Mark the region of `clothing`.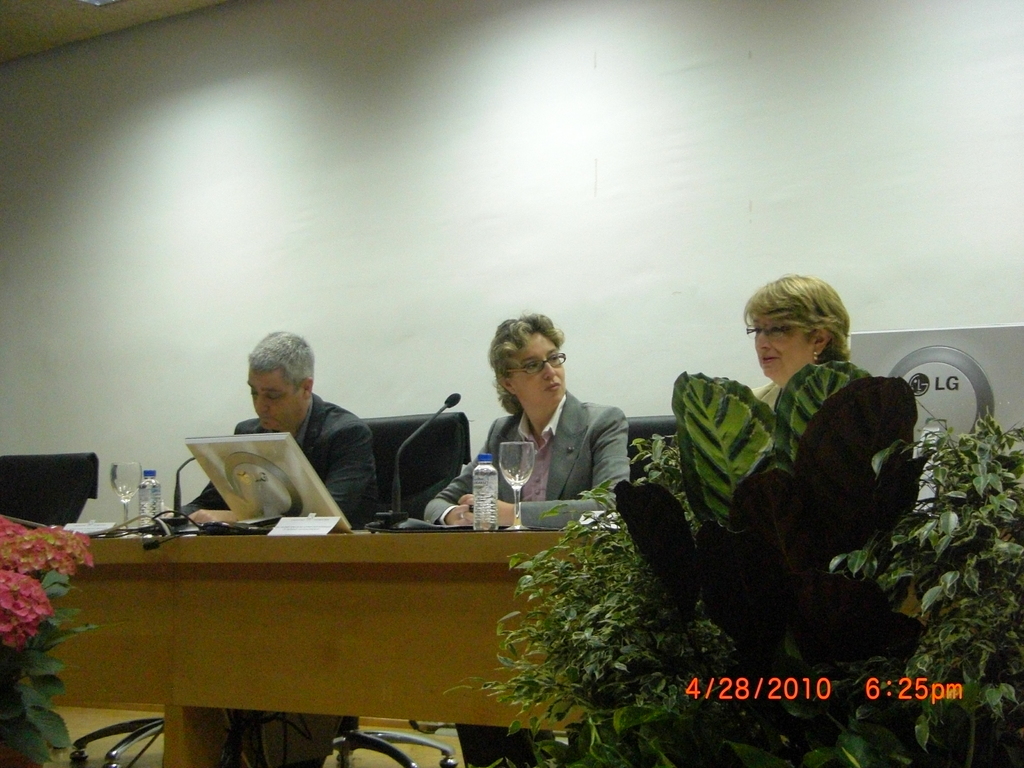
Region: bbox=[426, 396, 632, 534].
